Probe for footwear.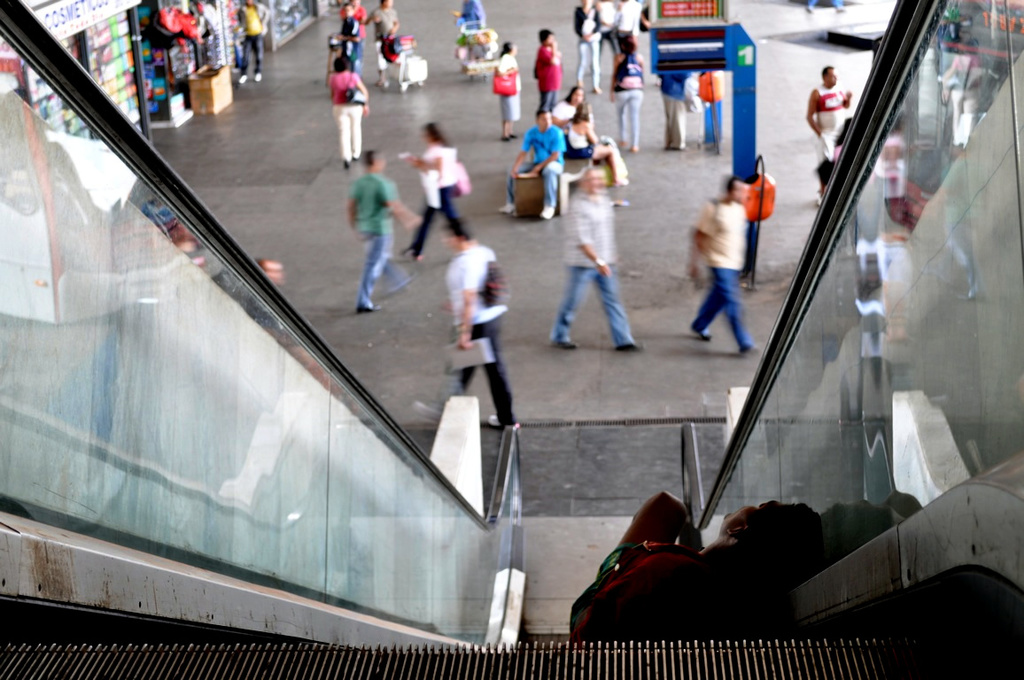
Probe result: x1=681 y1=325 x2=714 y2=340.
